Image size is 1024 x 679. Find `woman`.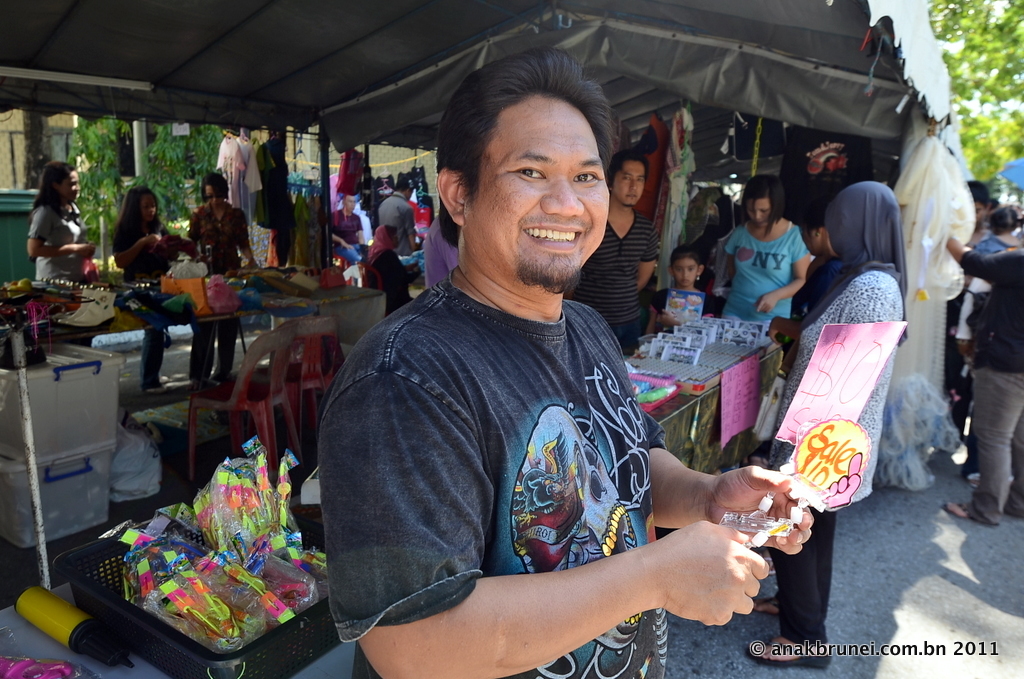
x1=975, y1=205, x2=1023, y2=257.
